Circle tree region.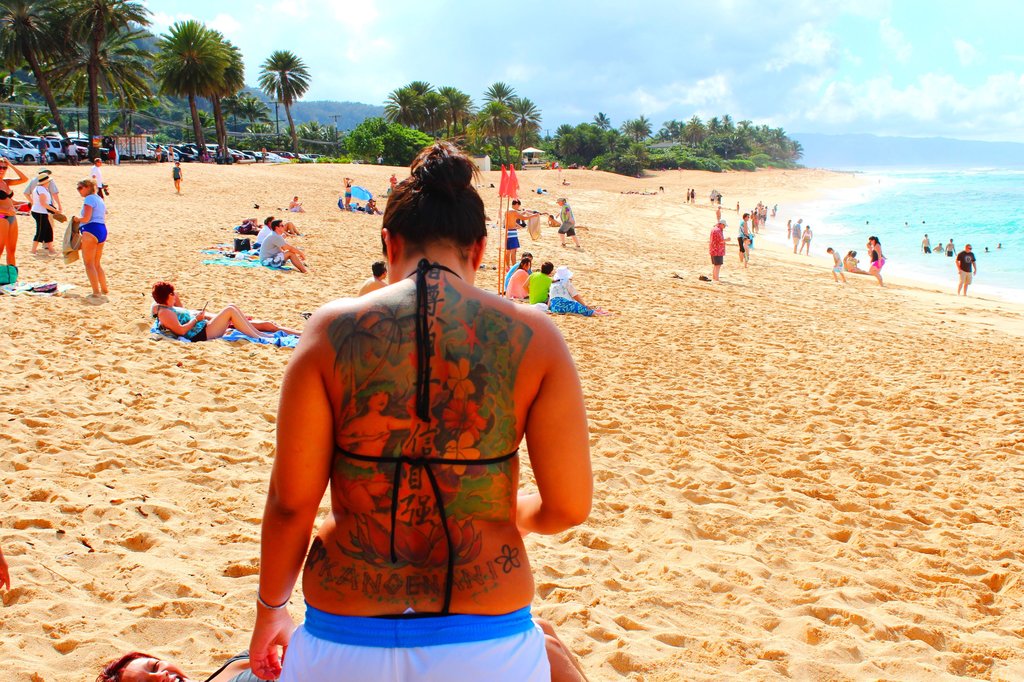
Region: {"x1": 24, "y1": 29, "x2": 164, "y2": 164}.
